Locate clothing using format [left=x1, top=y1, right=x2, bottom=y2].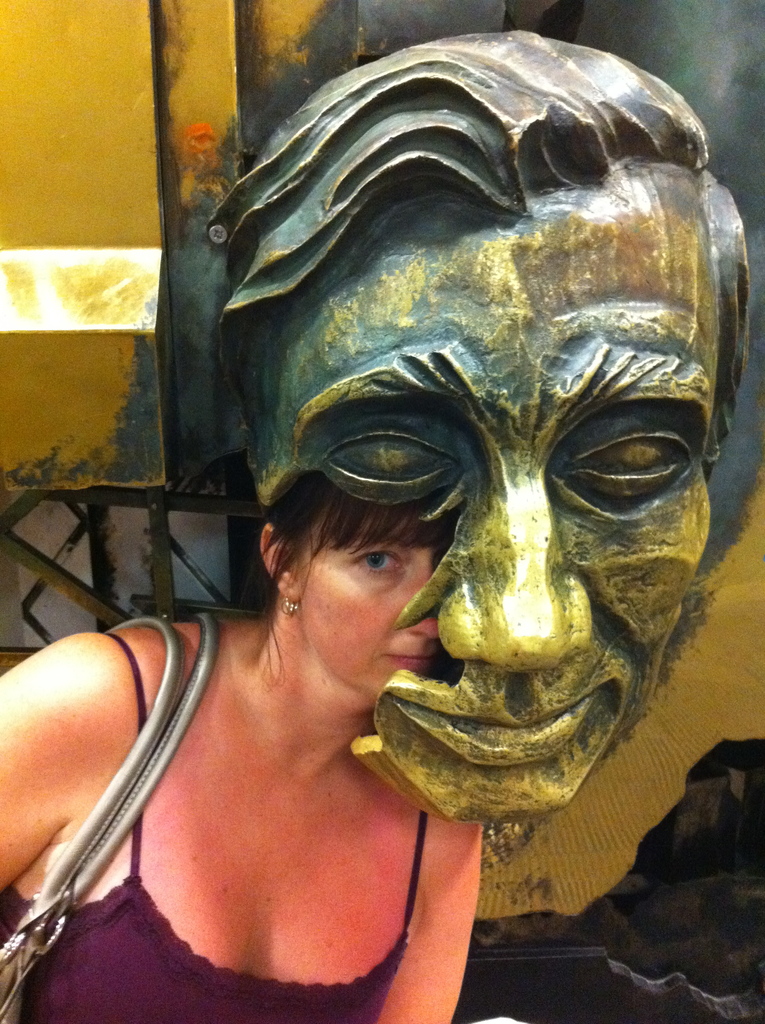
[left=38, top=582, right=415, bottom=1016].
